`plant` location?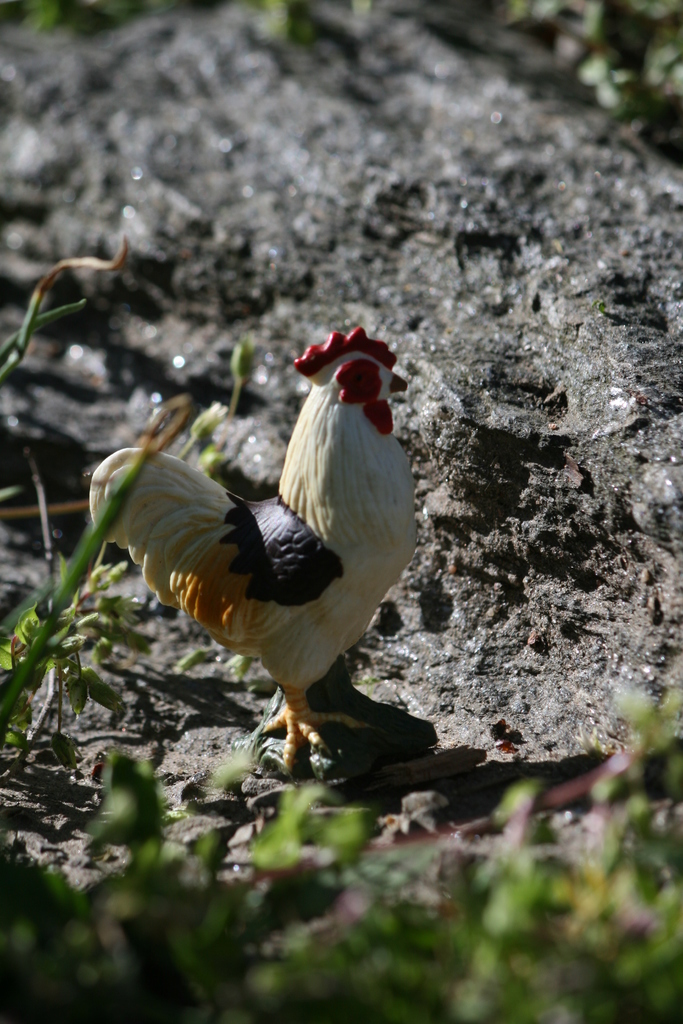
select_region(532, 0, 682, 124)
